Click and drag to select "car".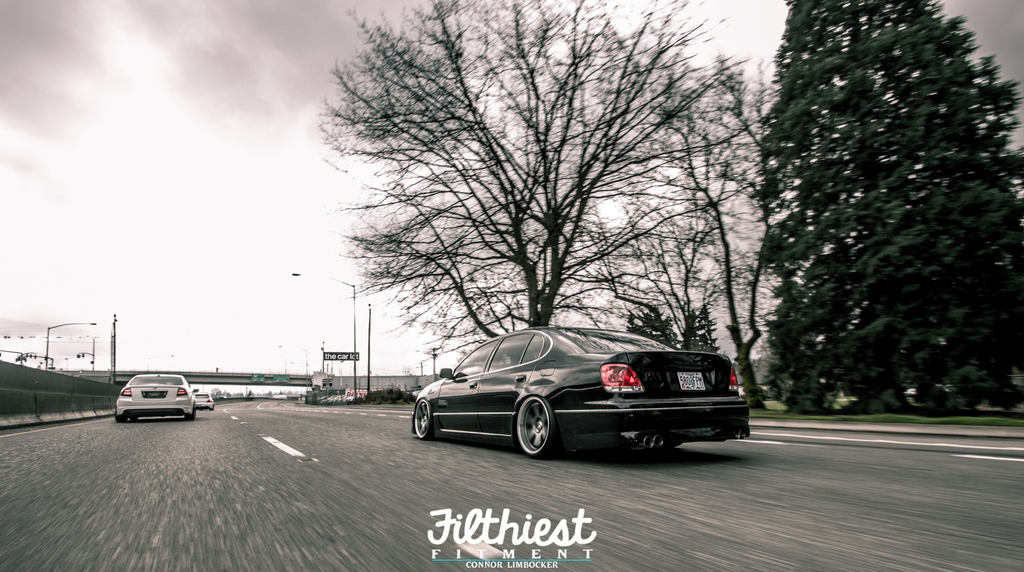
Selection: bbox(404, 323, 758, 462).
